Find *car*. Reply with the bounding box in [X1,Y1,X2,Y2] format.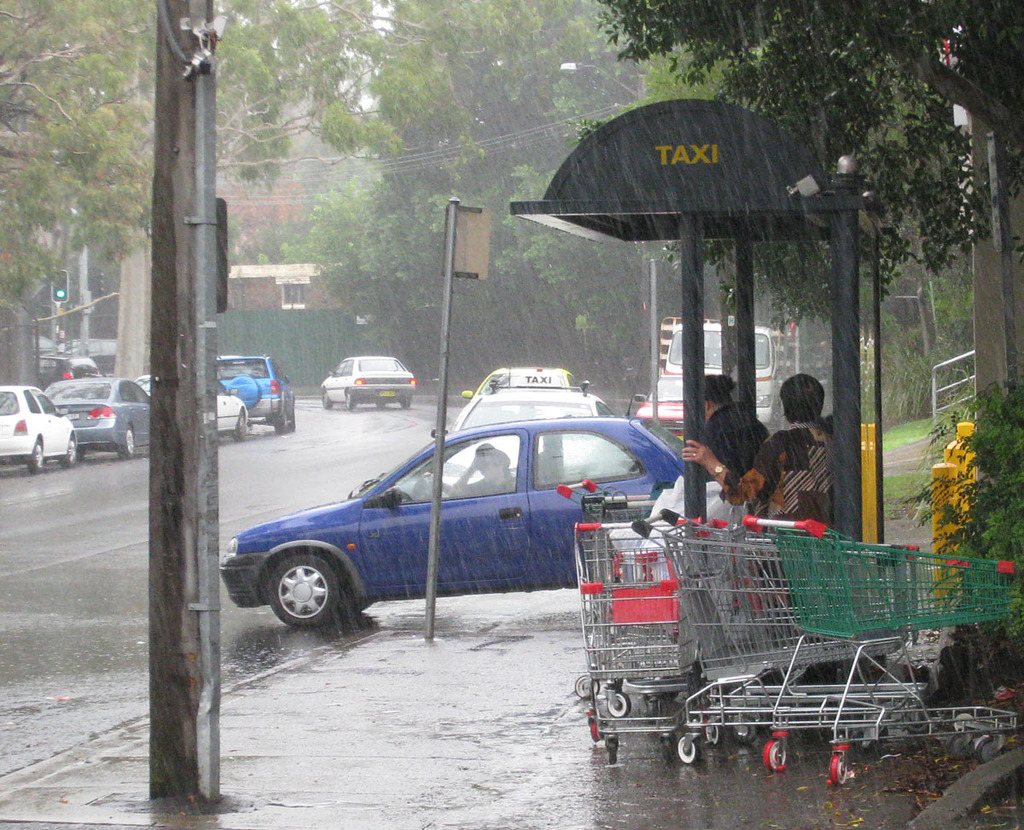
[318,352,416,409].
